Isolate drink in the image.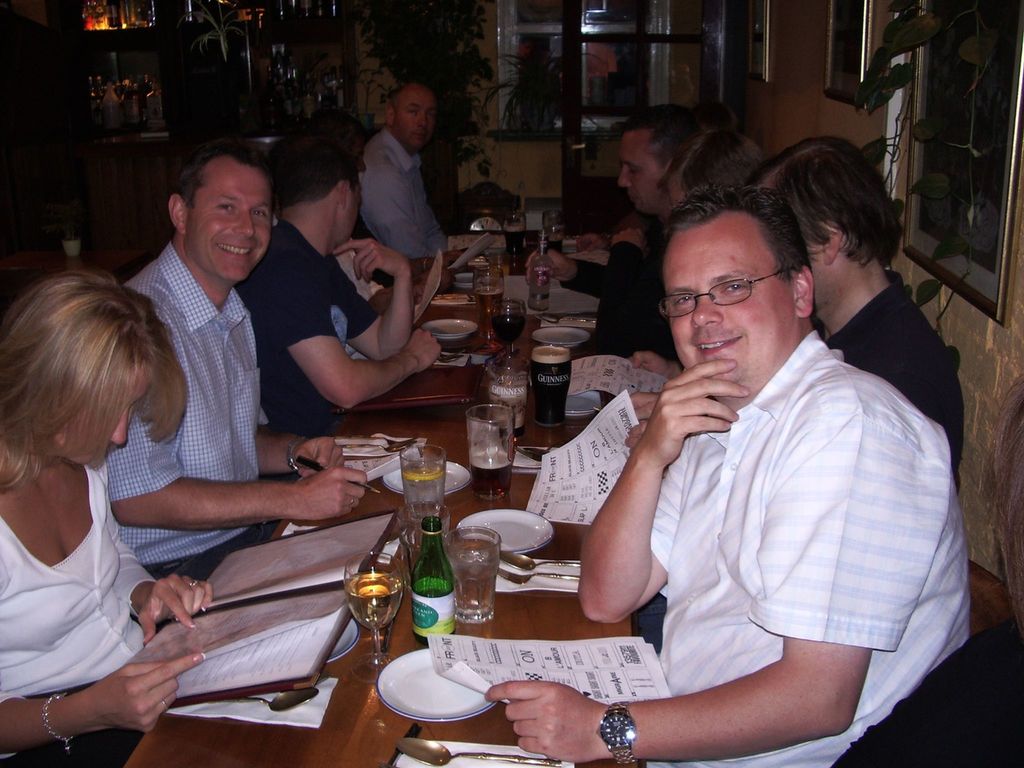
Isolated region: pyautogui.locateOnScreen(493, 312, 527, 343).
